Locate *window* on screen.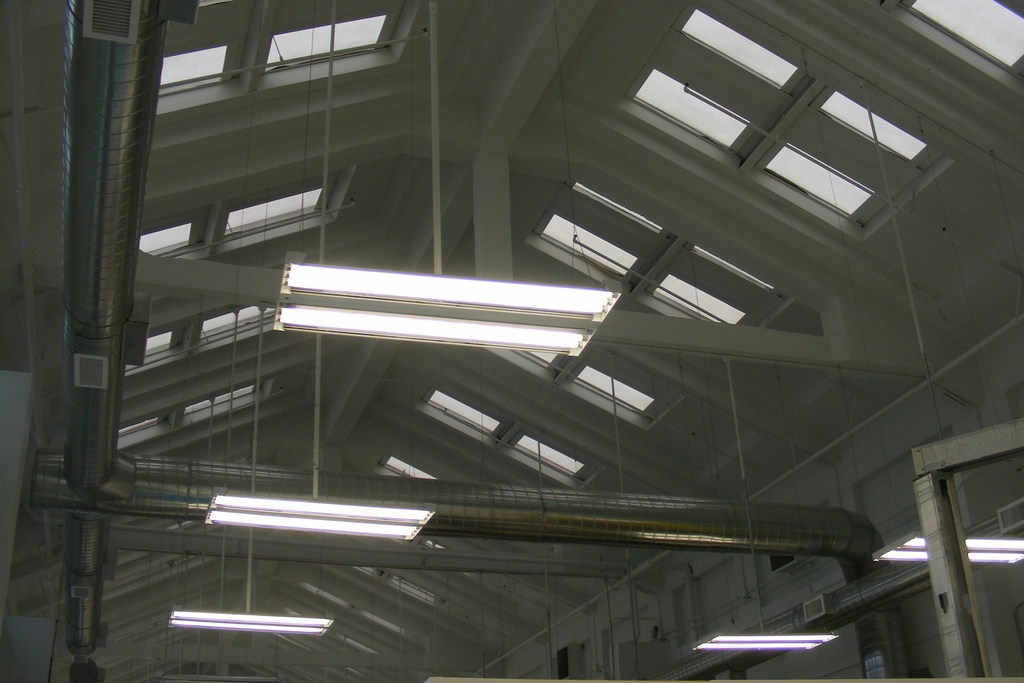
On screen at pyautogui.locateOnScreen(198, 300, 278, 341).
